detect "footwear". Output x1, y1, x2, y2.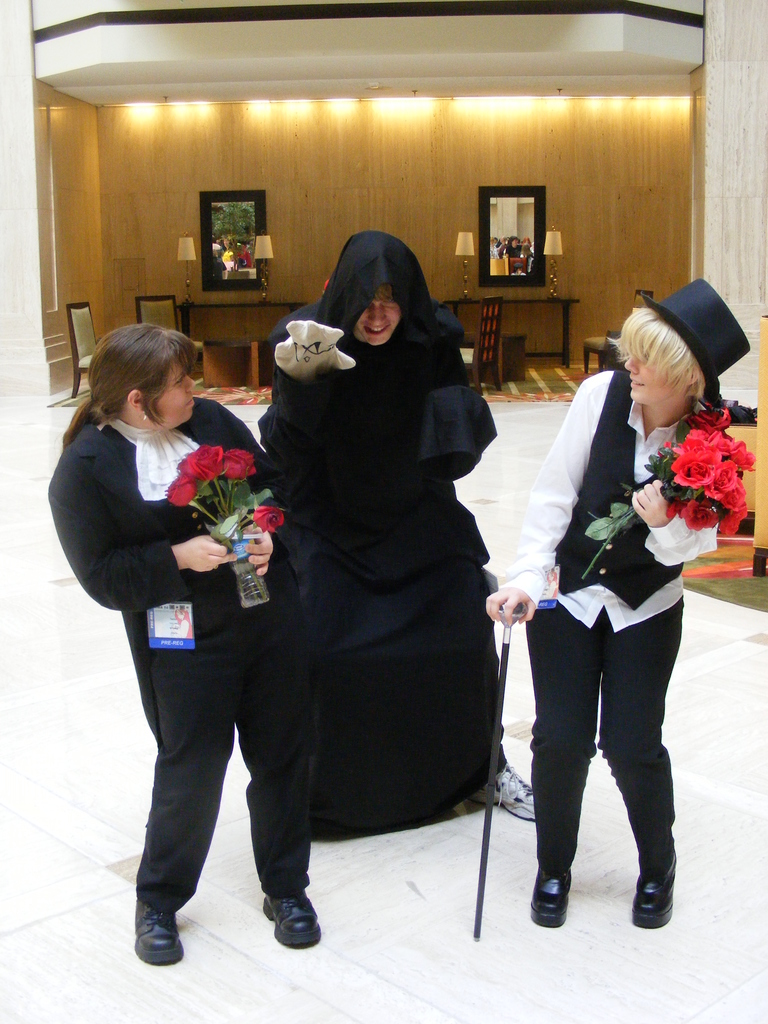
476, 758, 540, 823.
